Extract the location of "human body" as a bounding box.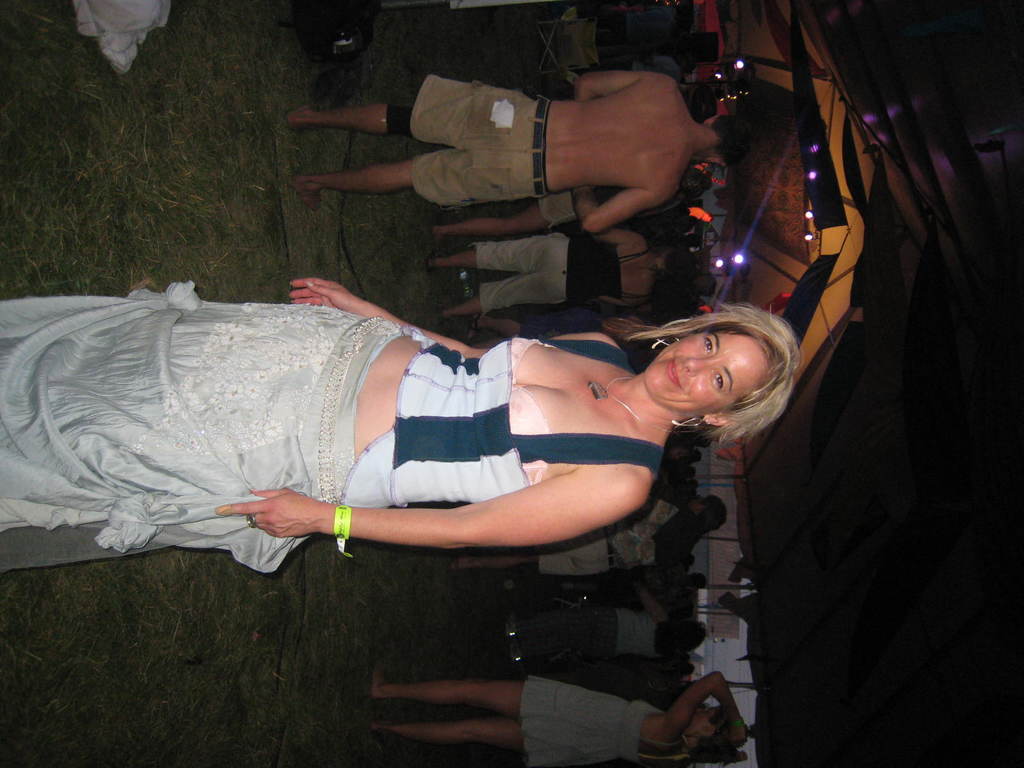
x1=294 y1=73 x2=796 y2=234.
